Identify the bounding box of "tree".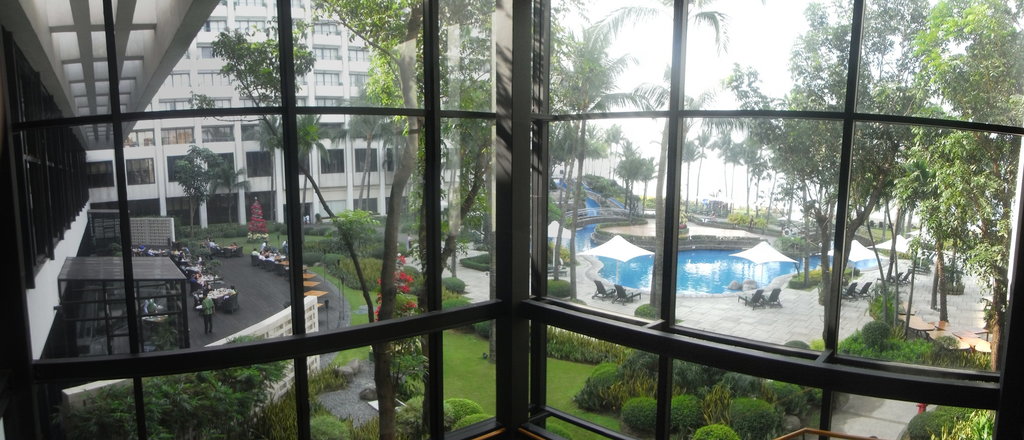
{"left": 688, "top": 98, "right": 735, "bottom": 220}.
